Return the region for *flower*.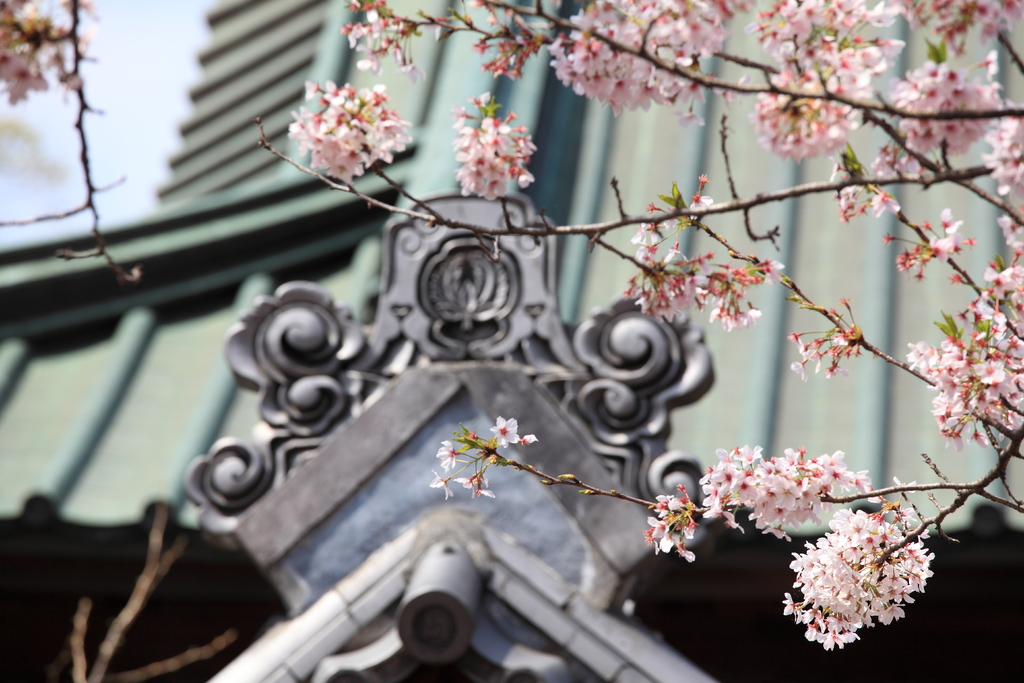
region(435, 441, 454, 468).
